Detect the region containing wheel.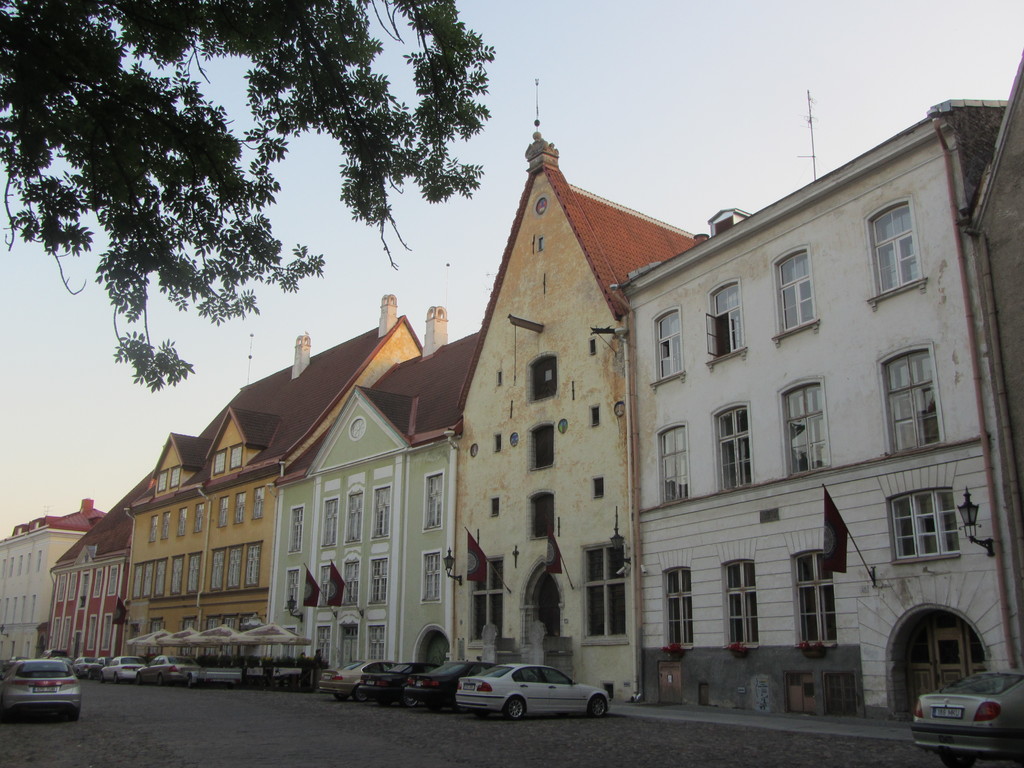
[x1=155, y1=674, x2=163, y2=687].
